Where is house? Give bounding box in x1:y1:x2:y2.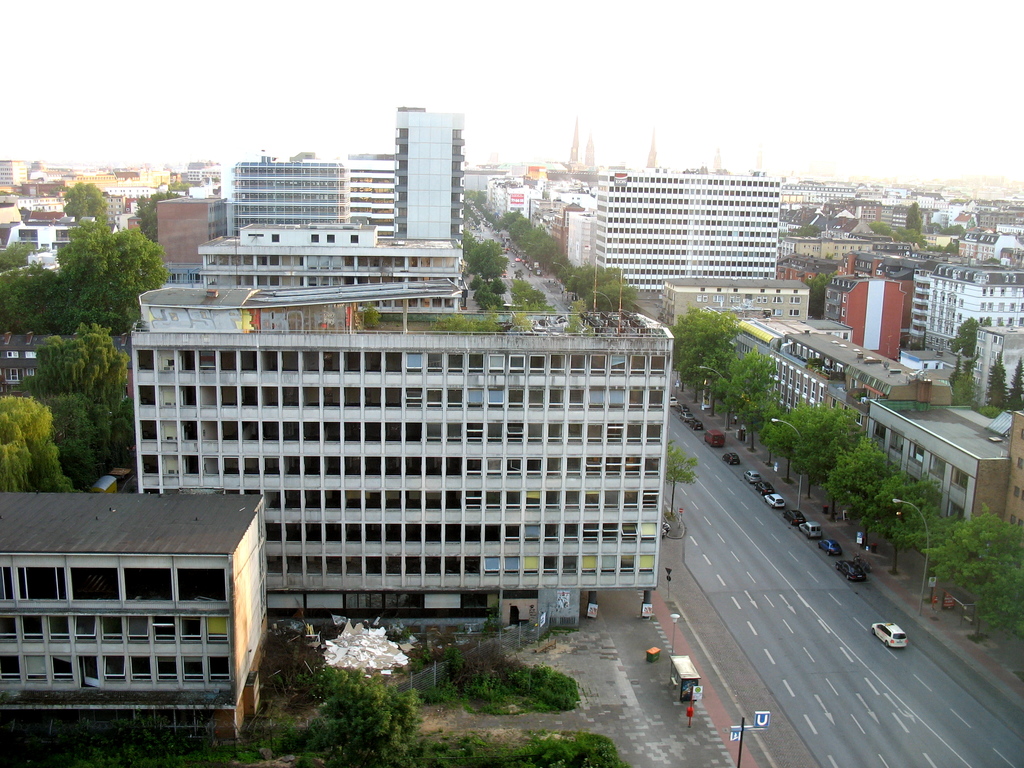
388:102:467:240.
